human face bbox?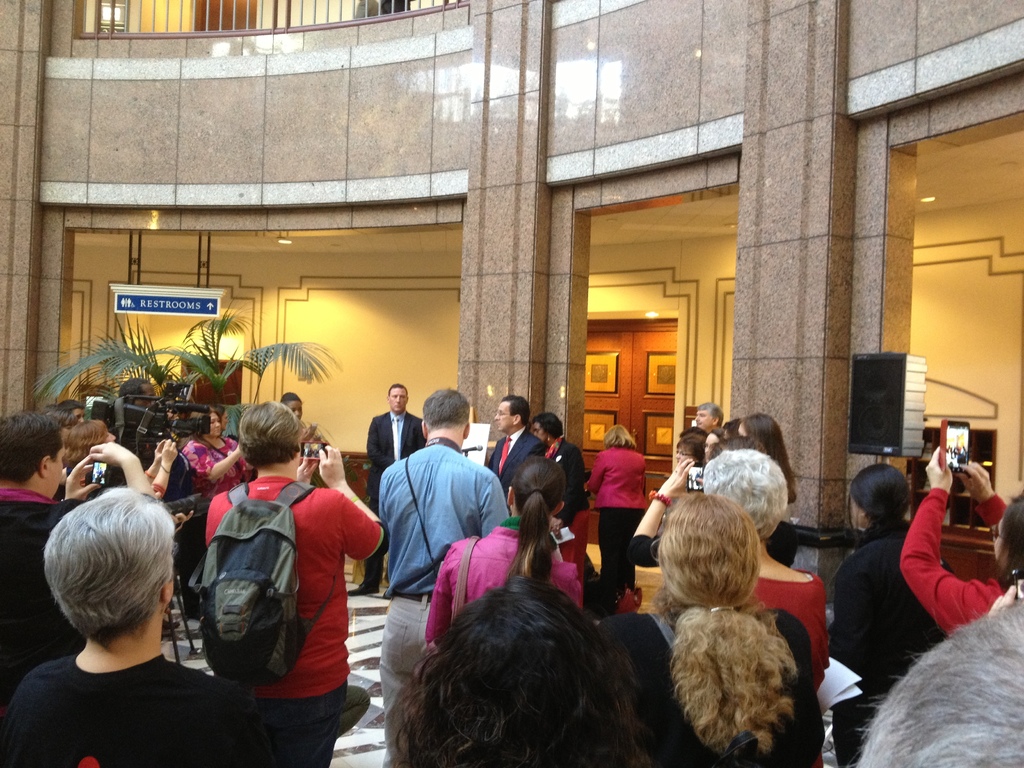
bbox(104, 428, 118, 441)
